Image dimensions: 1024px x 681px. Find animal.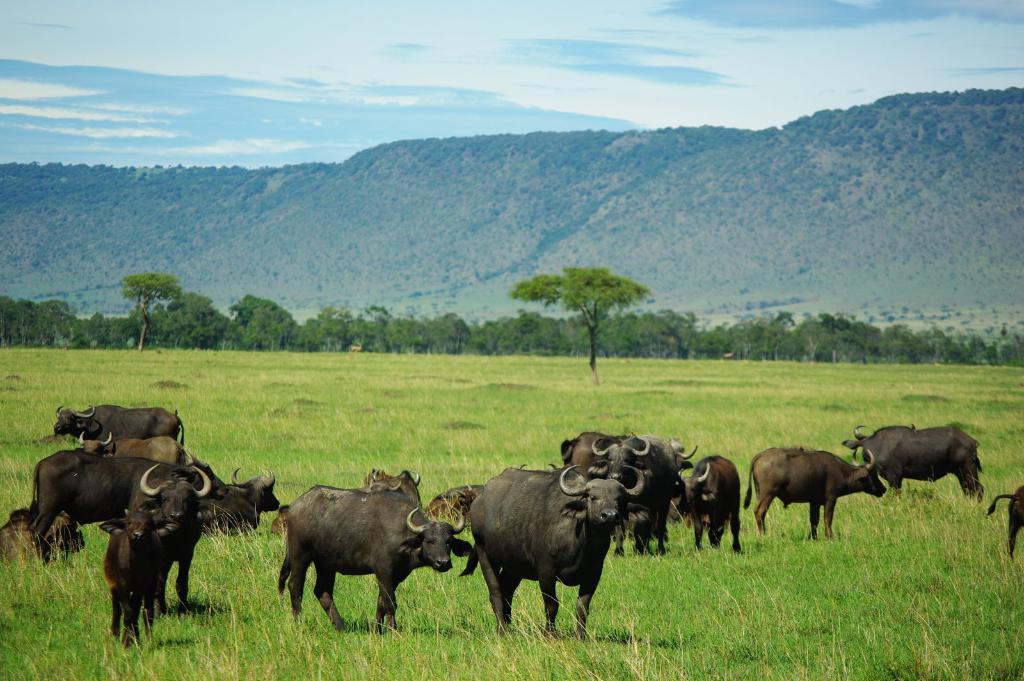
rect(52, 401, 184, 447).
